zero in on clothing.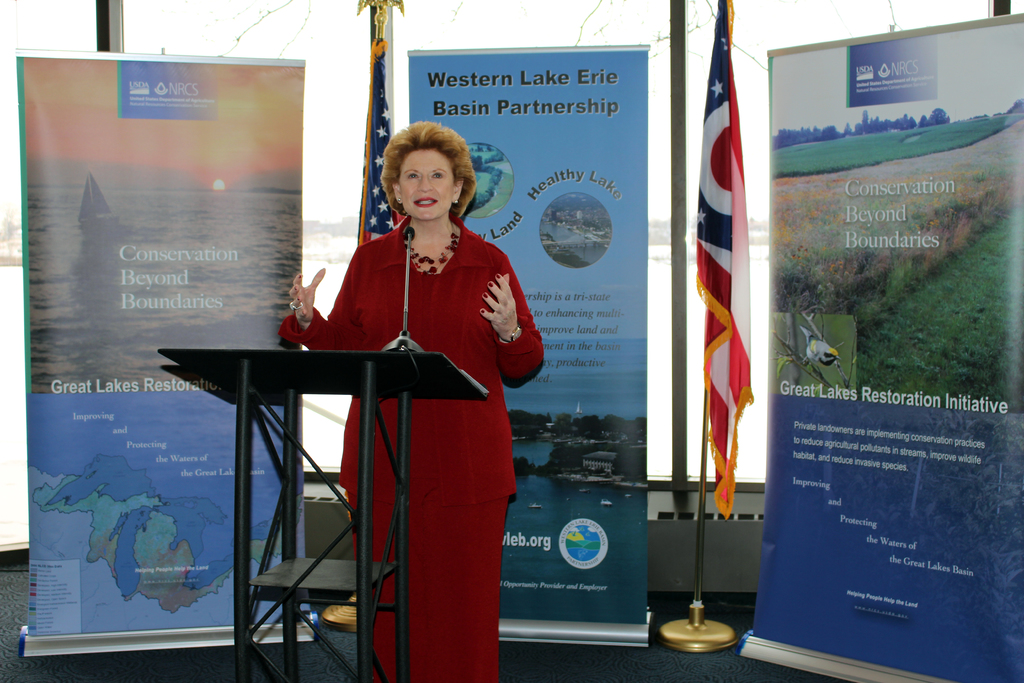
Zeroed in: [left=316, top=178, right=540, bottom=600].
